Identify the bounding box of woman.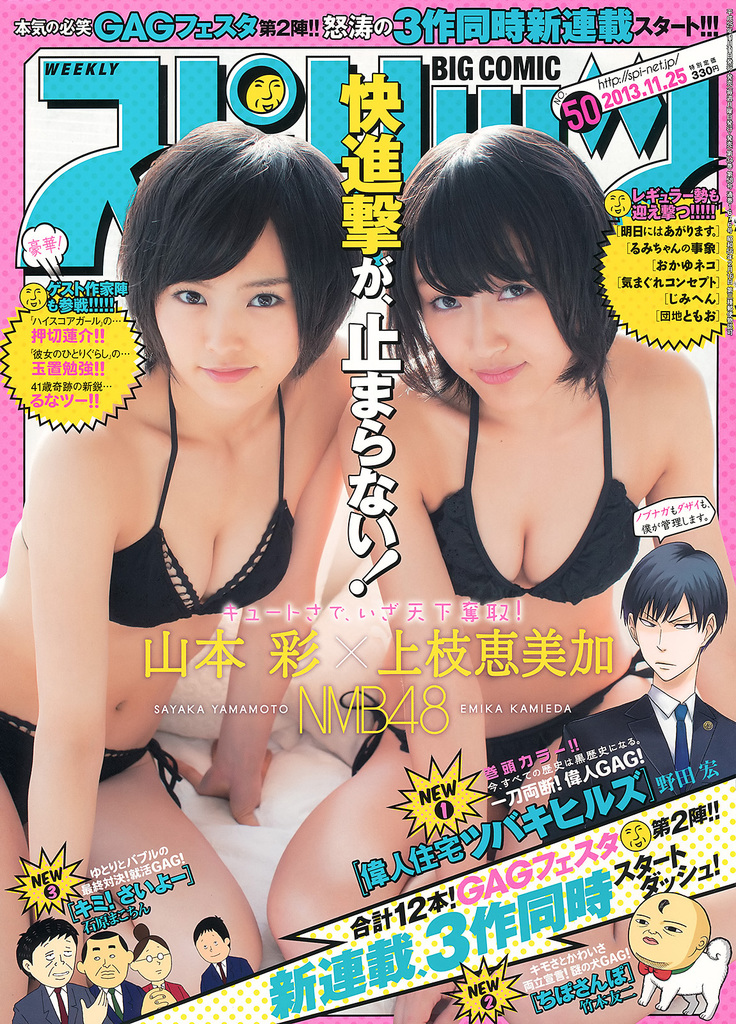
129 924 182 1015.
